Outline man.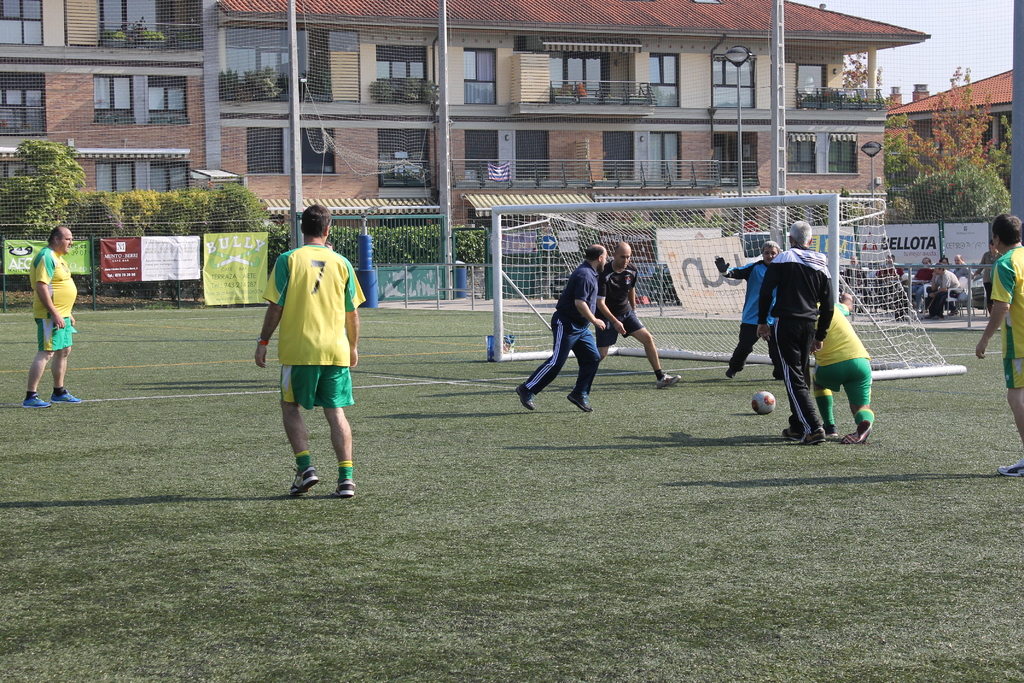
Outline: locate(971, 207, 1023, 477).
